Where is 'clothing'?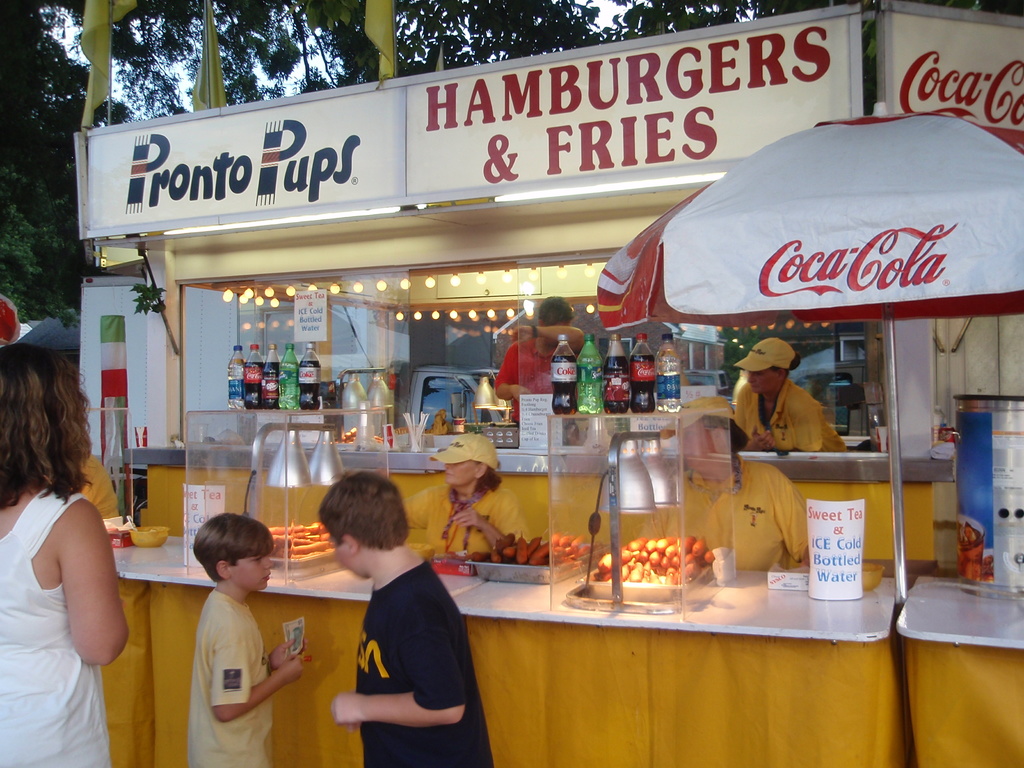
{"x1": 353, "y1": 561, "x2": 493, "y2": 767}.
